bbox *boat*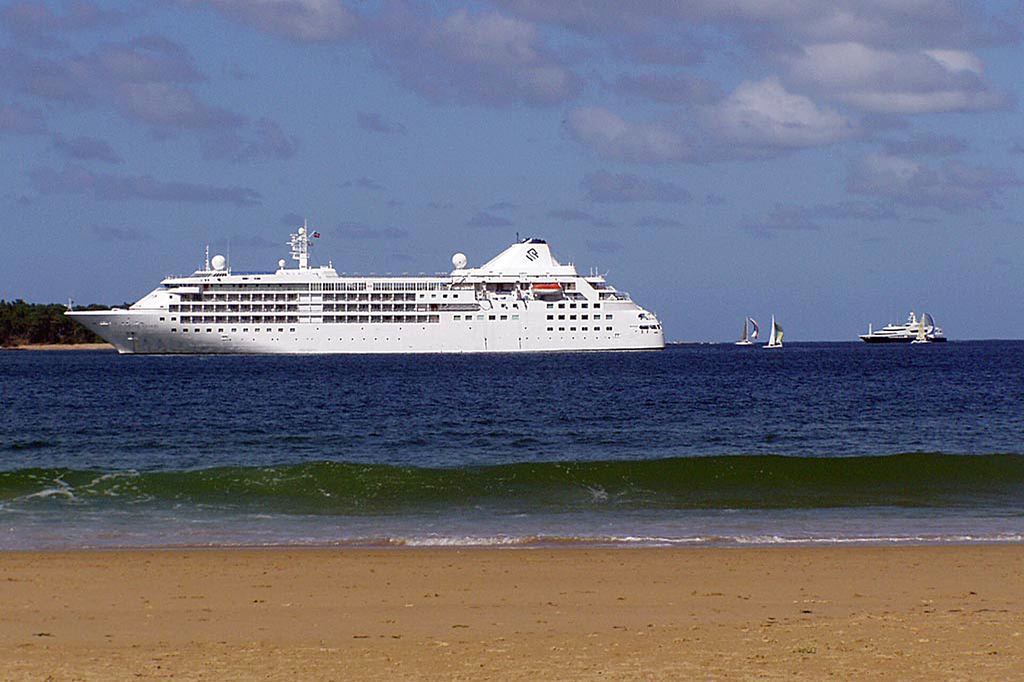
detection(762, 320, 784, 349)
